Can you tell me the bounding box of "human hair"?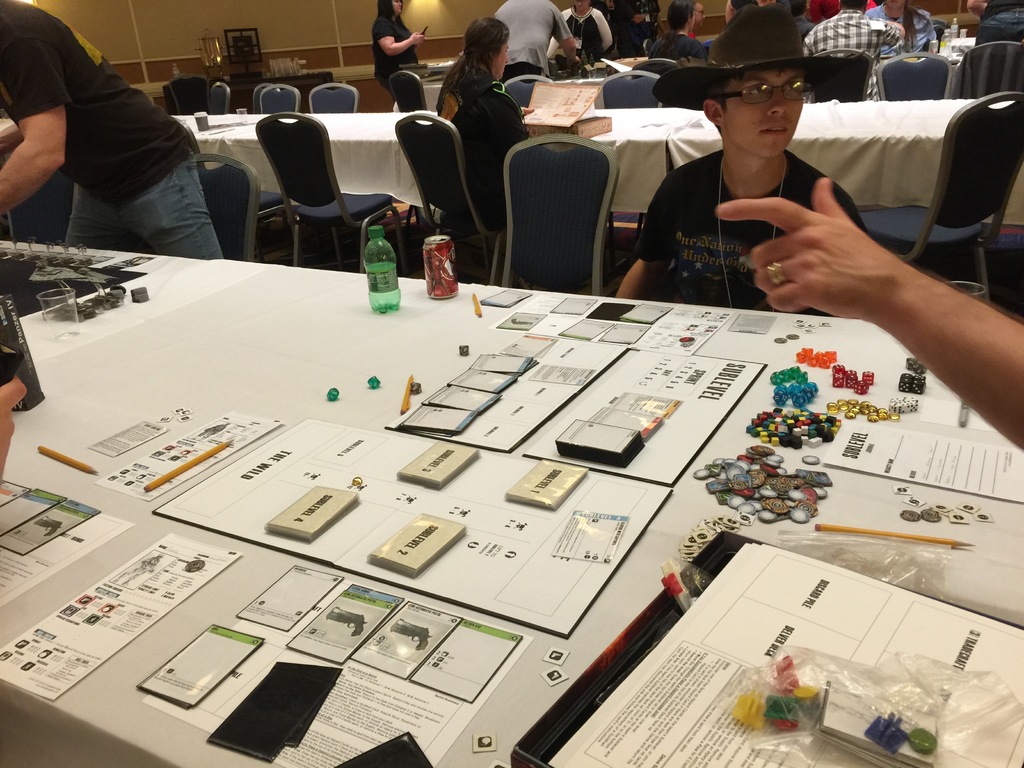
x1=659, y1=0, x2=694, y2=60.
